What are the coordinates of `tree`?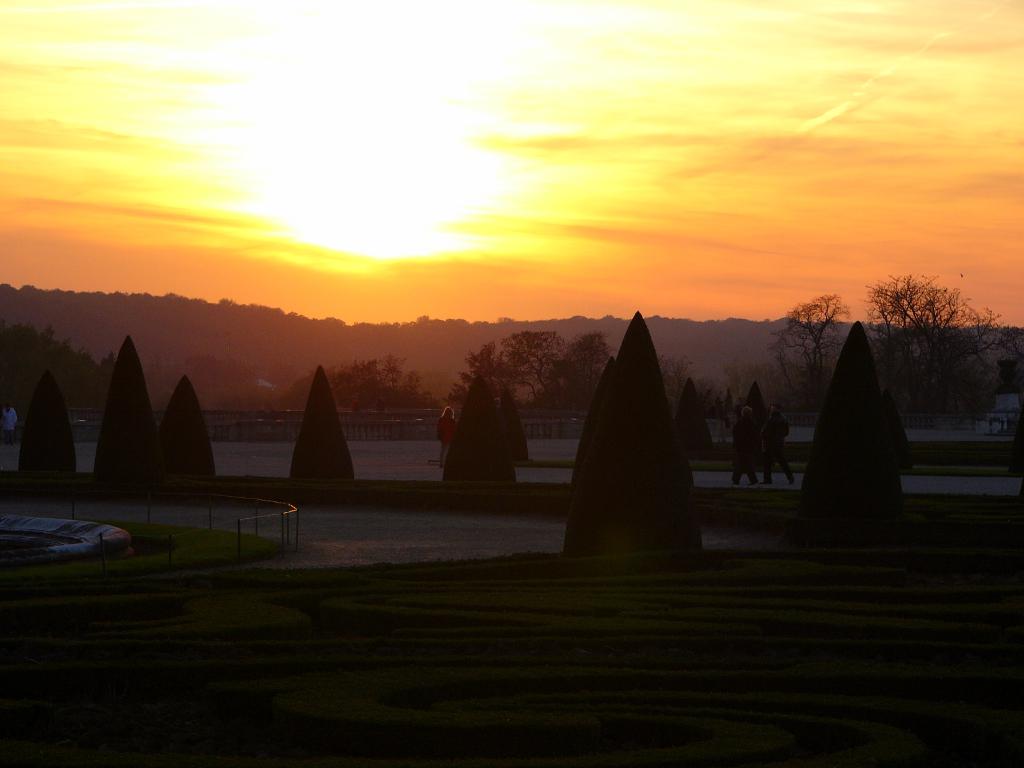
<bbox>772, 291, 849, 435</bbox>.
